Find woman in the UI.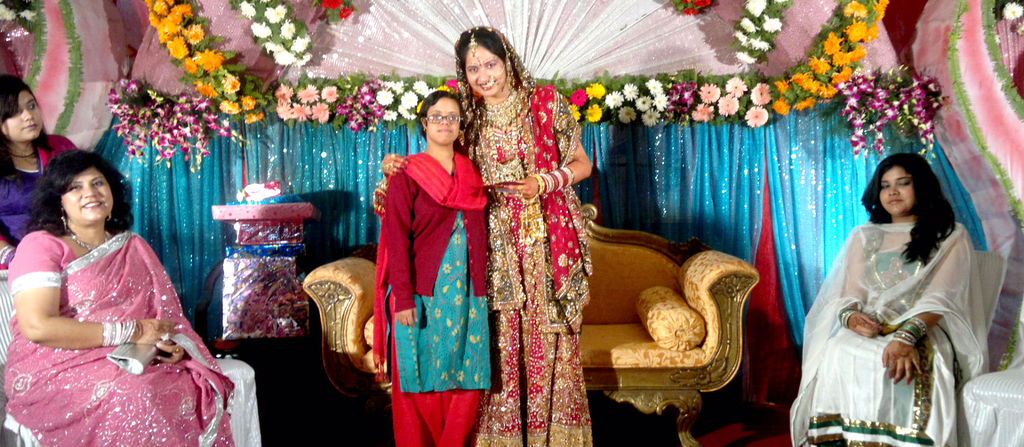
UI element at rect(796, 132, 991, 442).
